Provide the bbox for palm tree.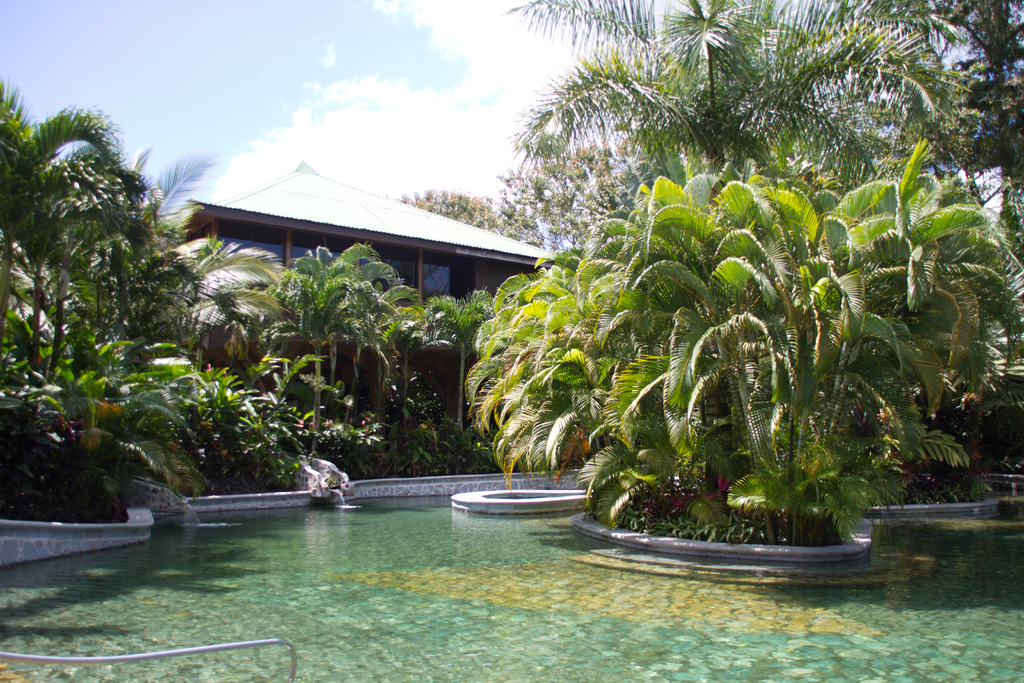
left=922, top=175, right=1023, bottom=441.
